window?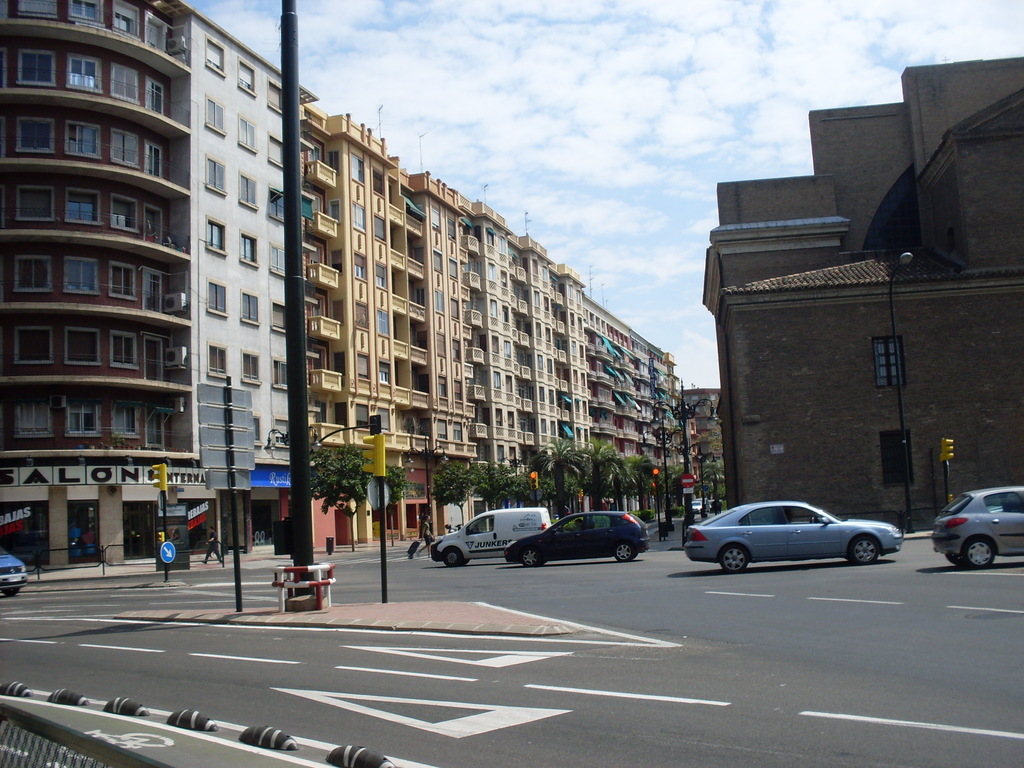
[12,0,70,24]
